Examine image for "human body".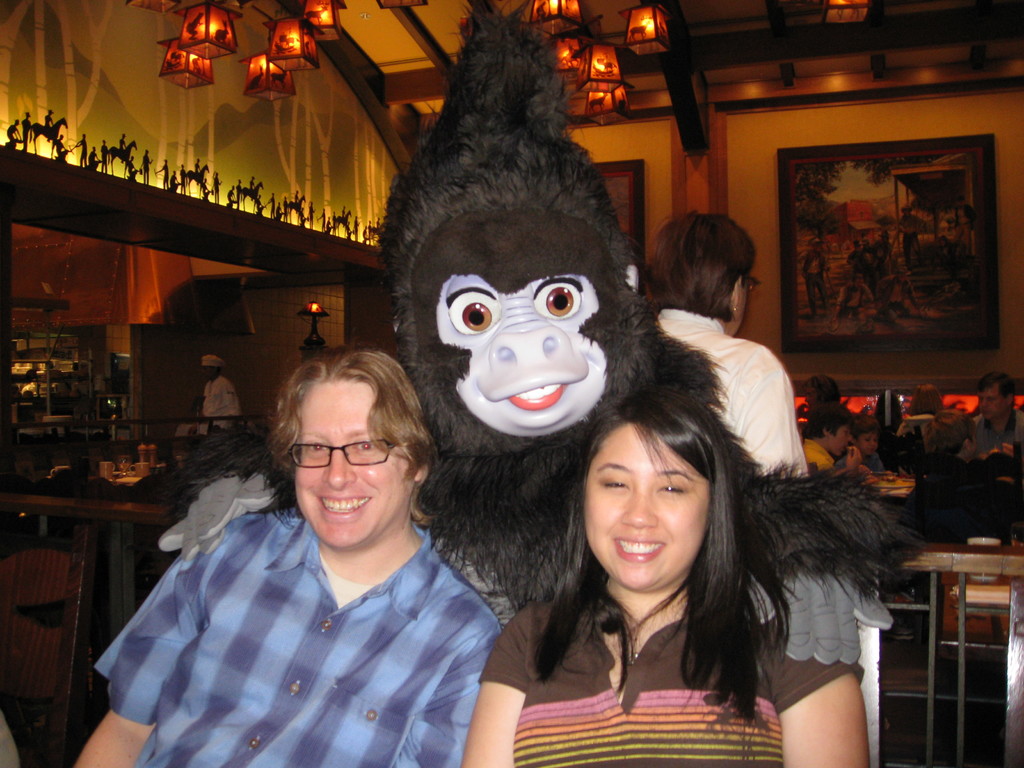
Examination result: BBox(660, 310, 807, 479).
